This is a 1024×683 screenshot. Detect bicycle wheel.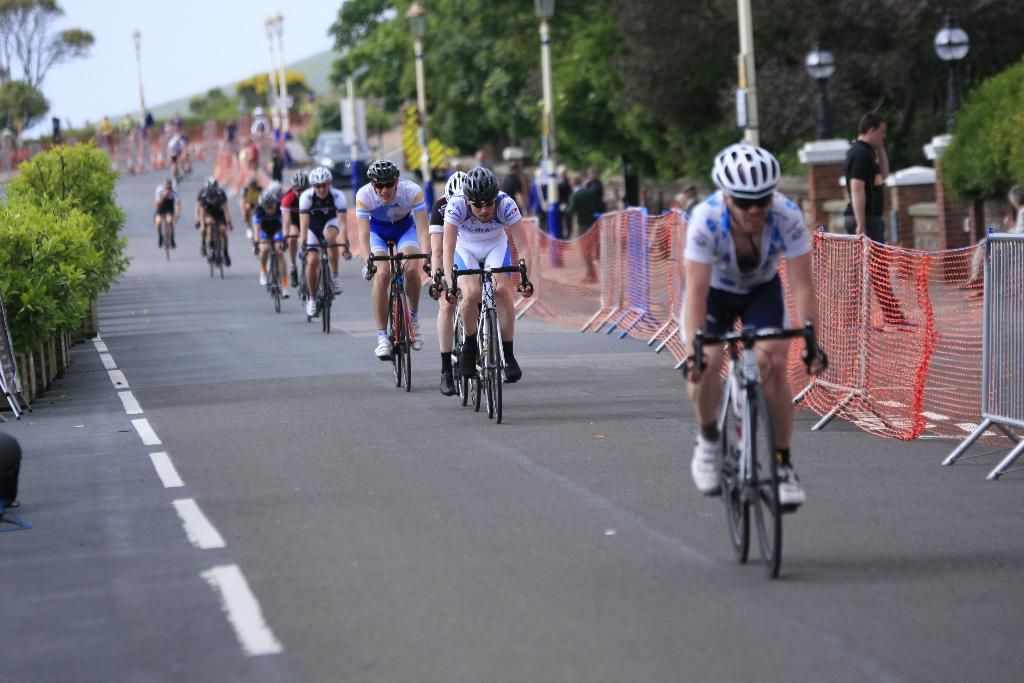
<region>467, 320, 478, 413</region>.
